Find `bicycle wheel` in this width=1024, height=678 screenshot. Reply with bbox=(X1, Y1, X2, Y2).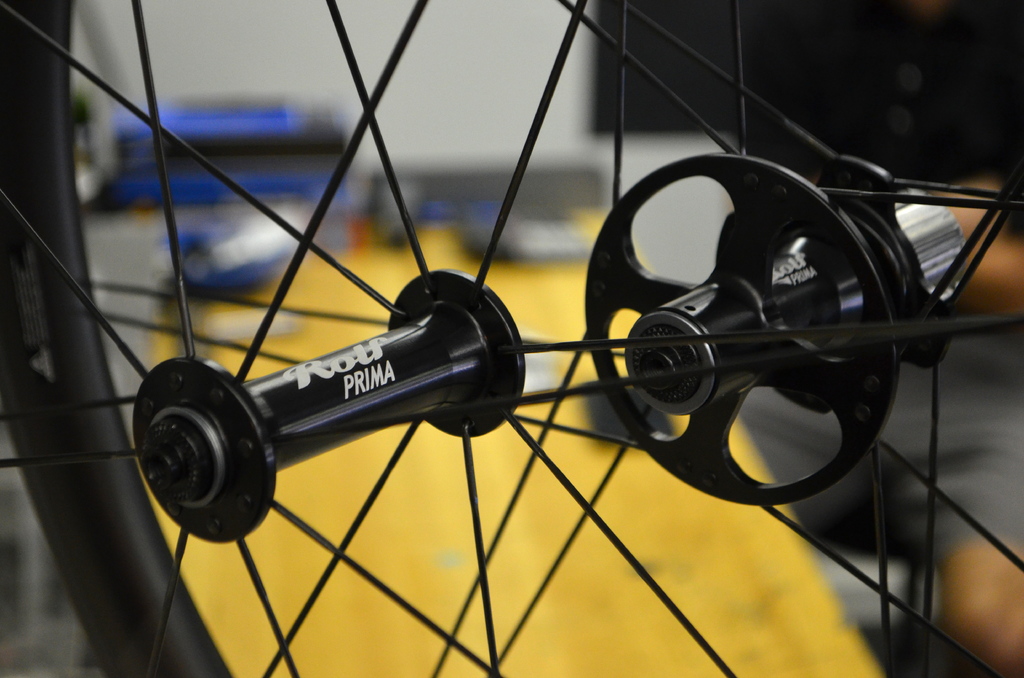
bbox=(0, 0, 1023, 677).
